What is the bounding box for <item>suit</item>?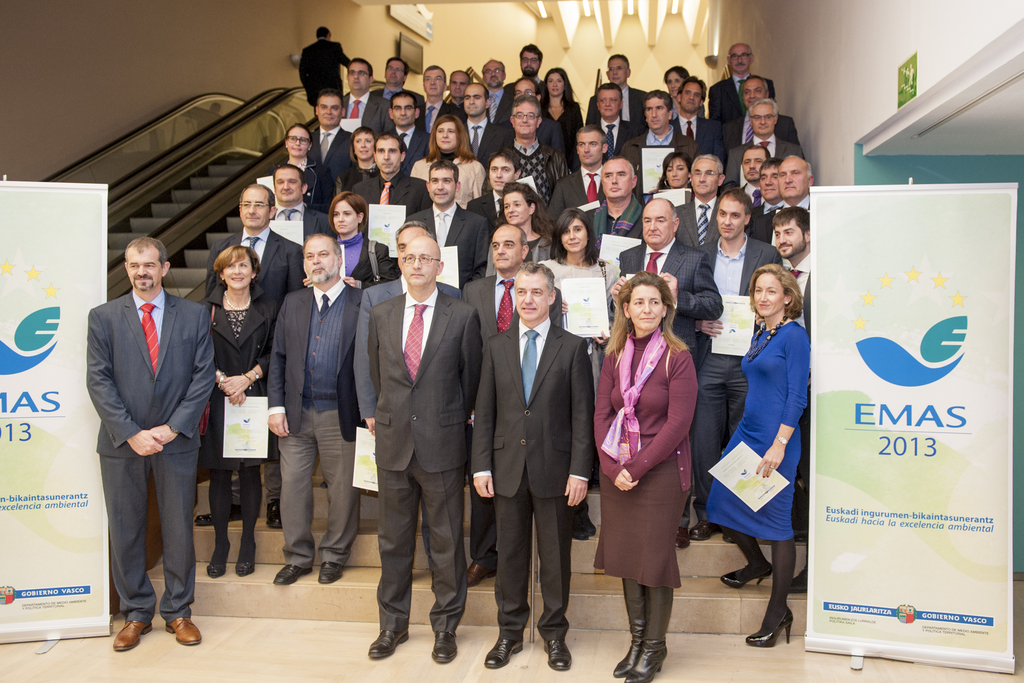
left=725, top=111, right=801, bottom=151.
